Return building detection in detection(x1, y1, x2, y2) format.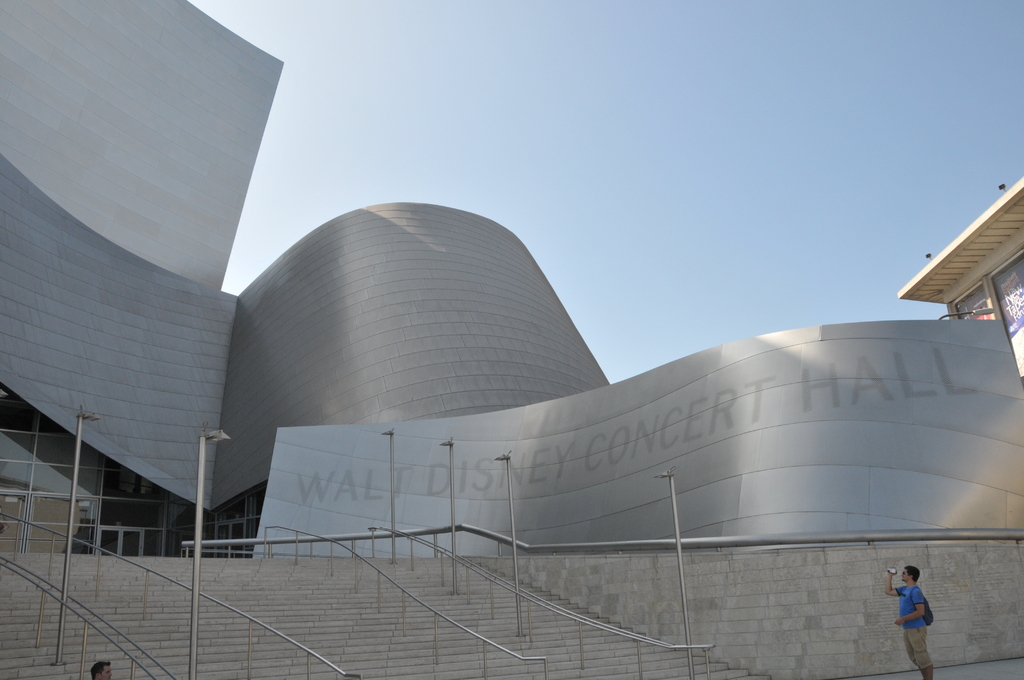
detection(896, 177, 1023, 382).
